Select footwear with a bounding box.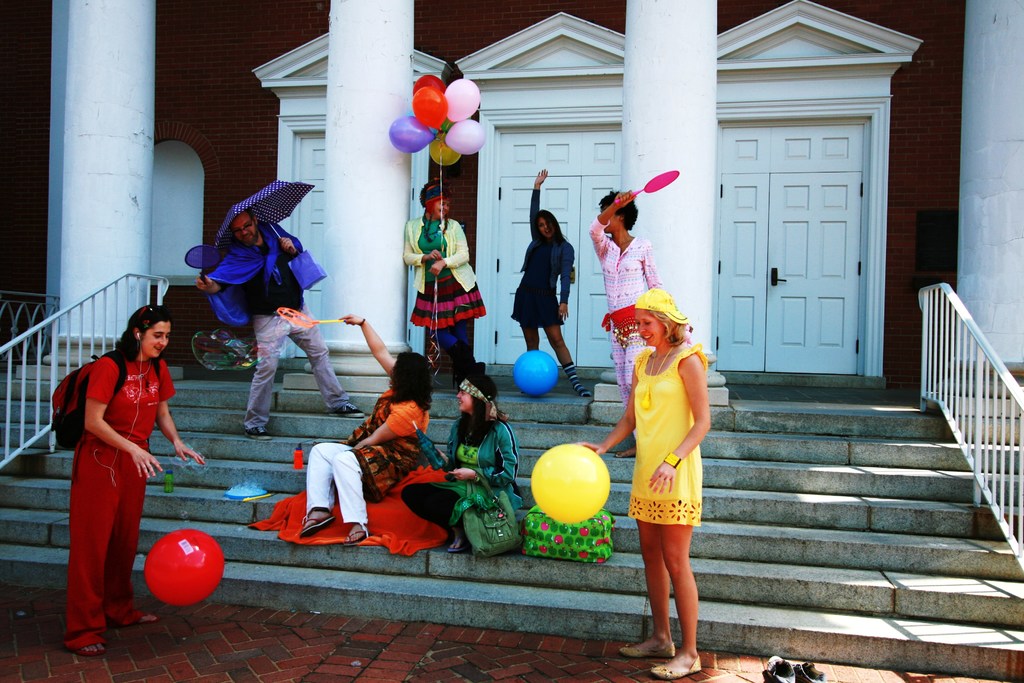
left=334, top=404, right=365, bottom=417.
